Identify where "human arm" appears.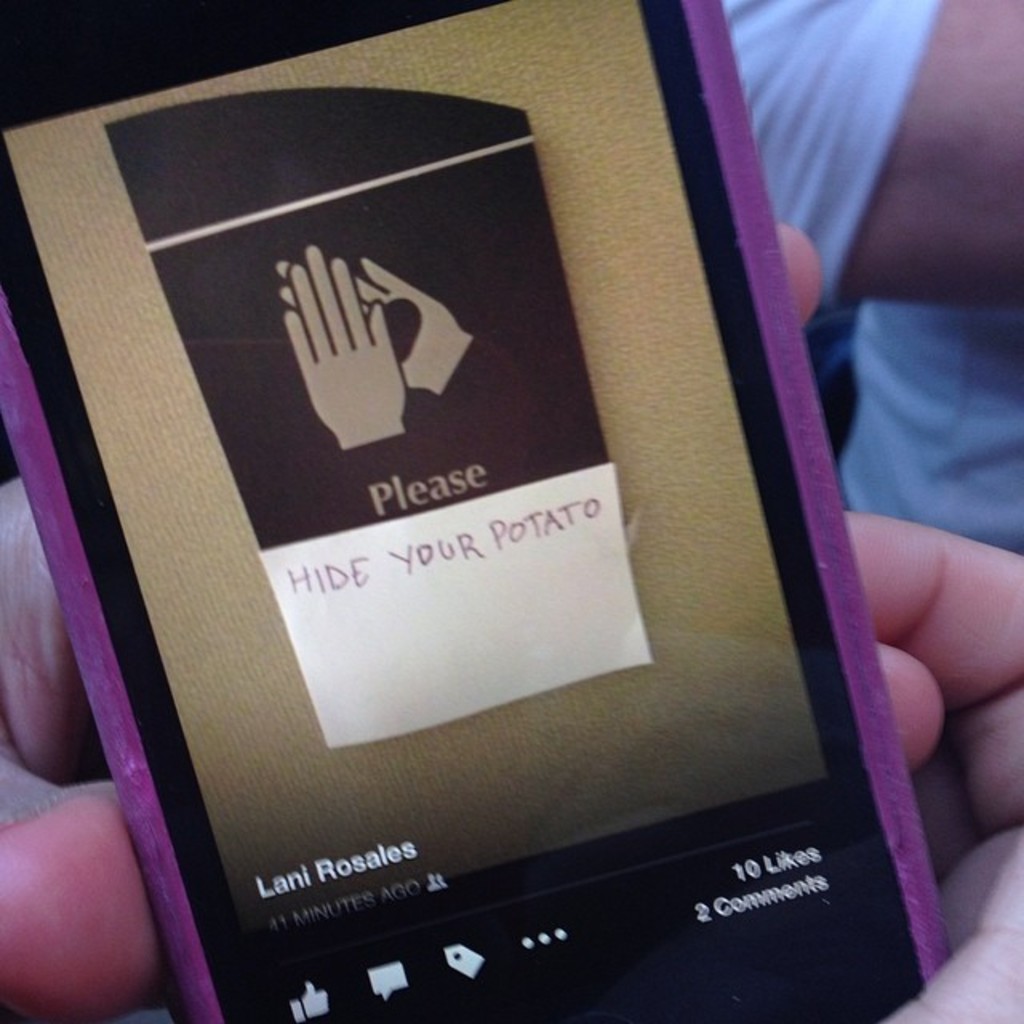
Appears at bbox=[0, 206, 1022, 1022].
